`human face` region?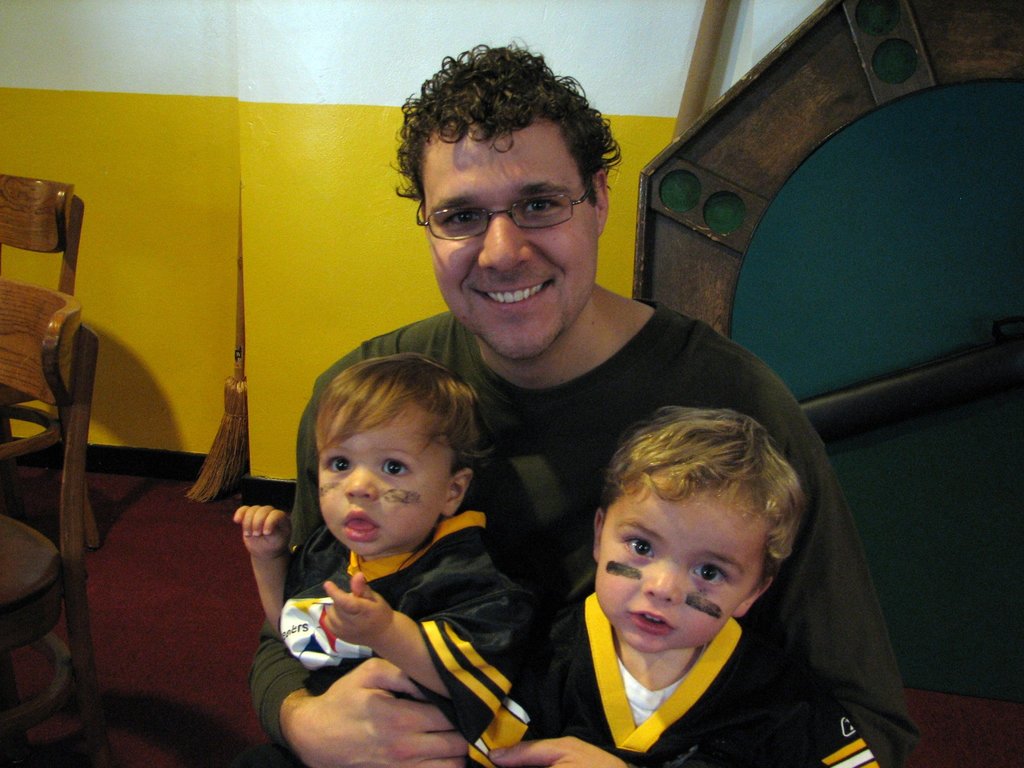
select_region(596, 495, 758, 651)
